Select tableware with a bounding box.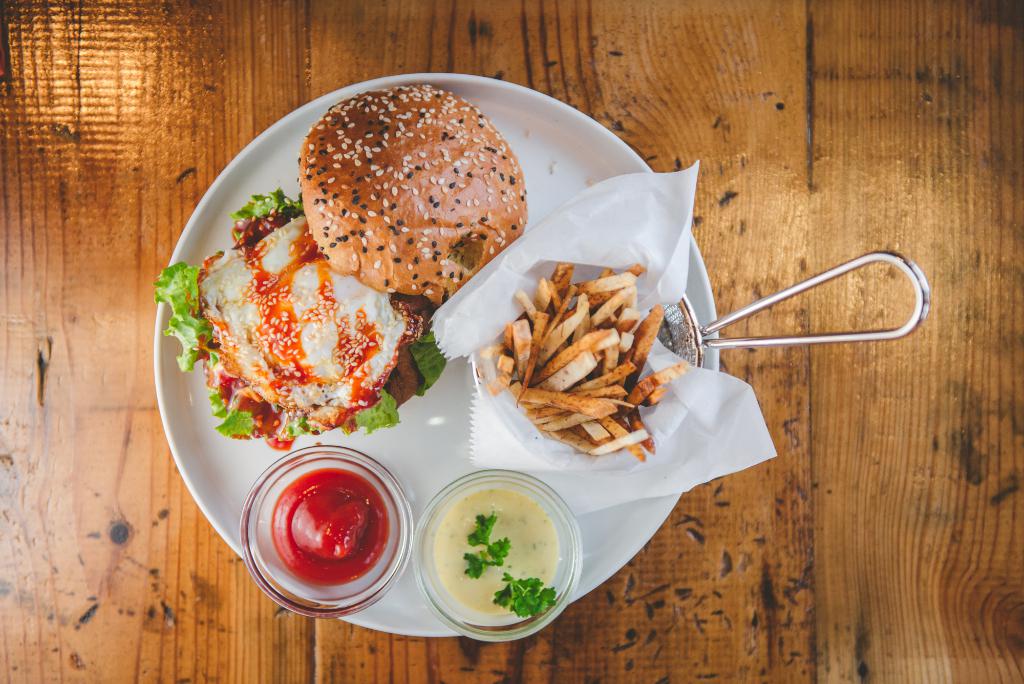
(x1=409, y1=471, x2=589, y2=640).
